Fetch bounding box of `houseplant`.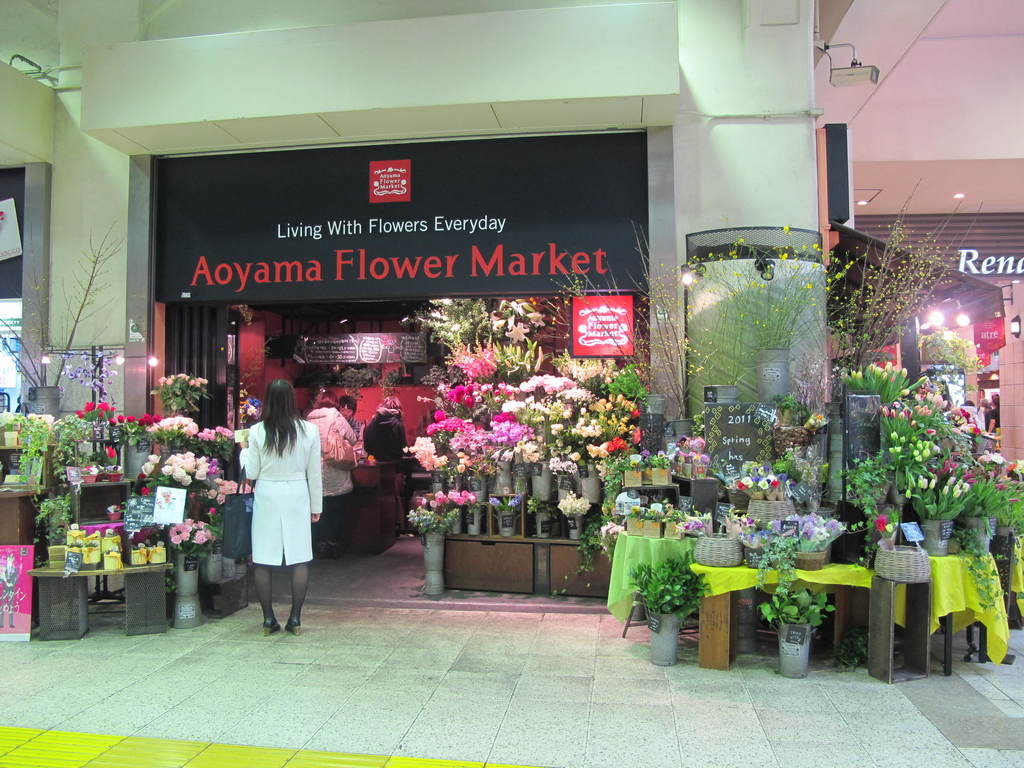
Bbox: 659 293 700 444.
